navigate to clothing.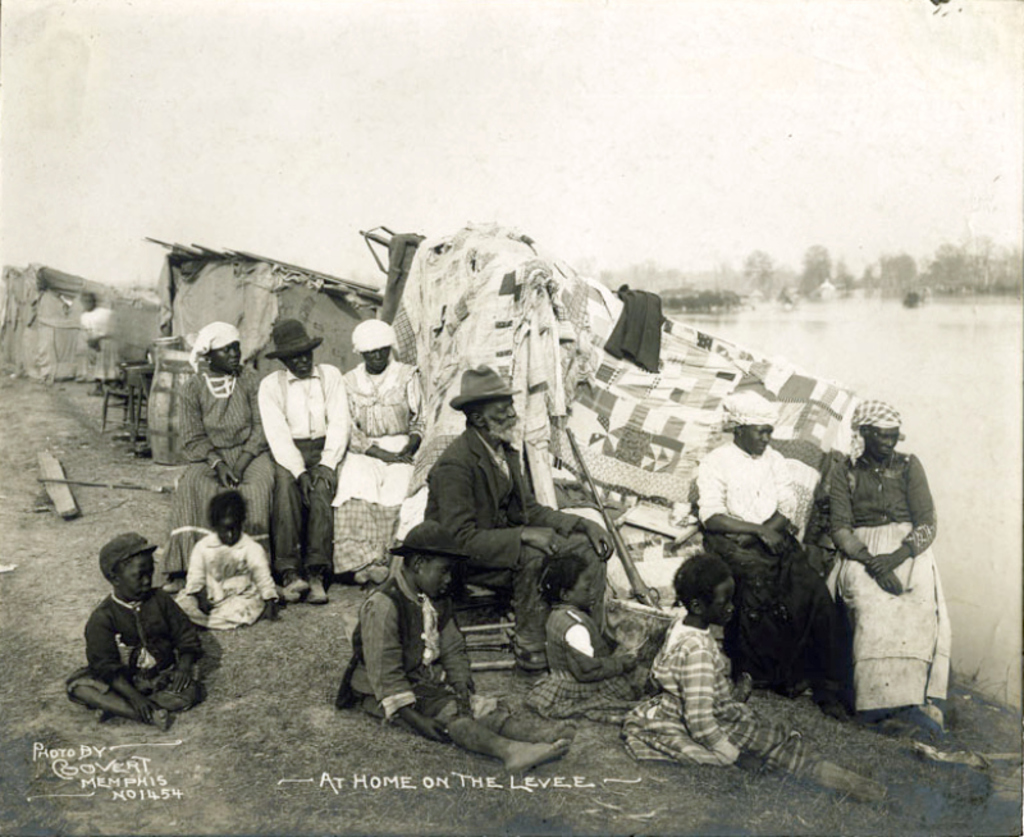
Navigation target: {"left": 348, "top": 570, "right": 506, "bottom": 737}.
